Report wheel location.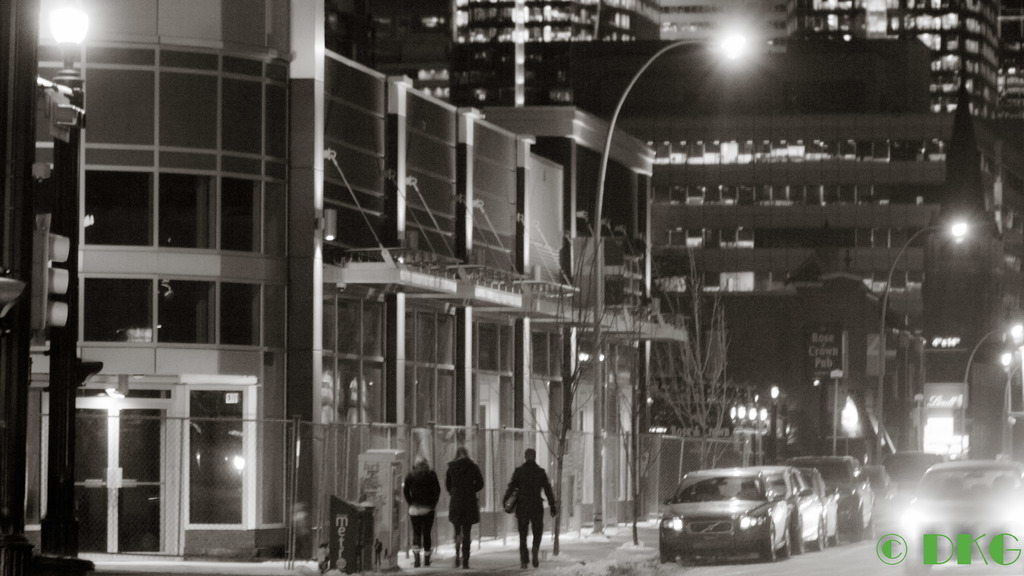
Report: BBox(657, 527, 679, 563).
